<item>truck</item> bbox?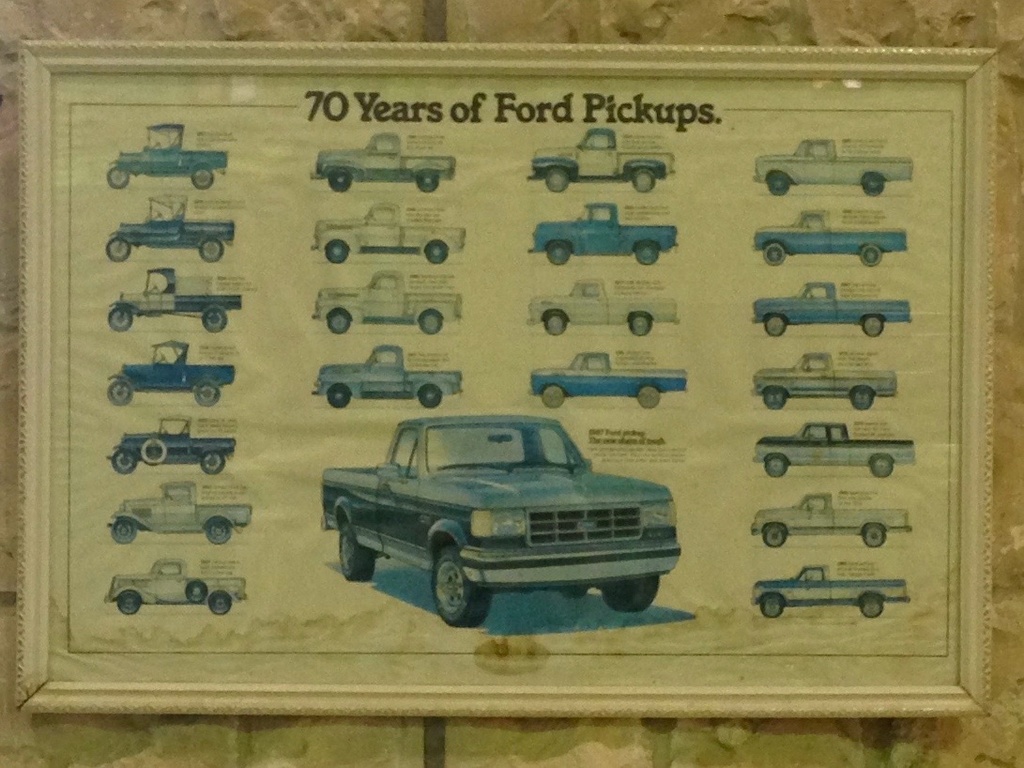
region(528, 347, 689, 407)
